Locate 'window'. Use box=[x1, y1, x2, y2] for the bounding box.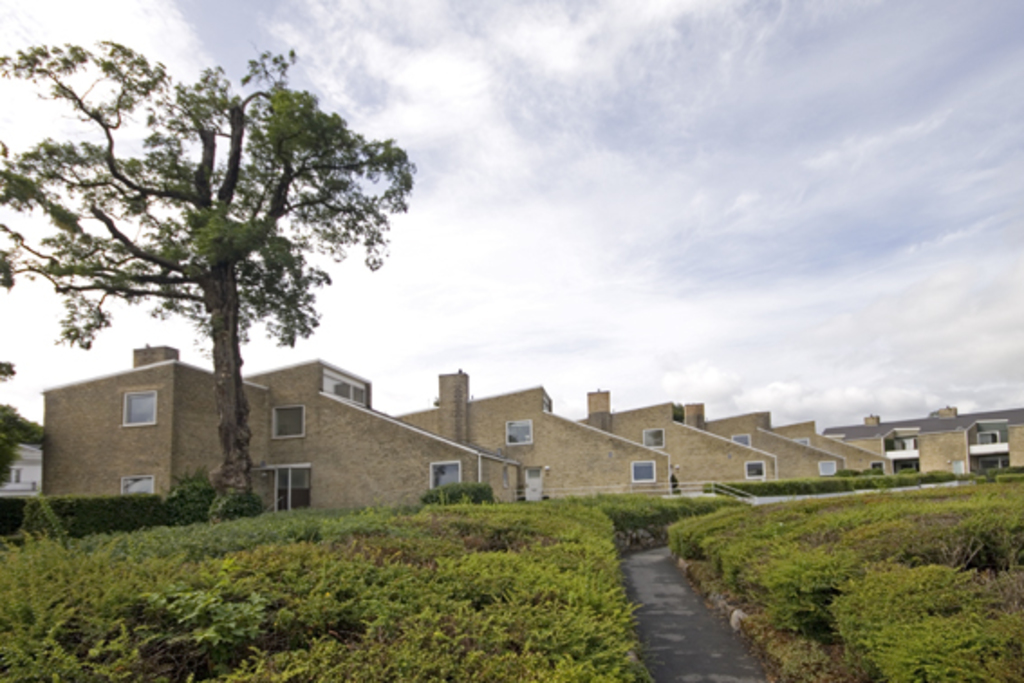
box=[816, 461, 834, 475].
